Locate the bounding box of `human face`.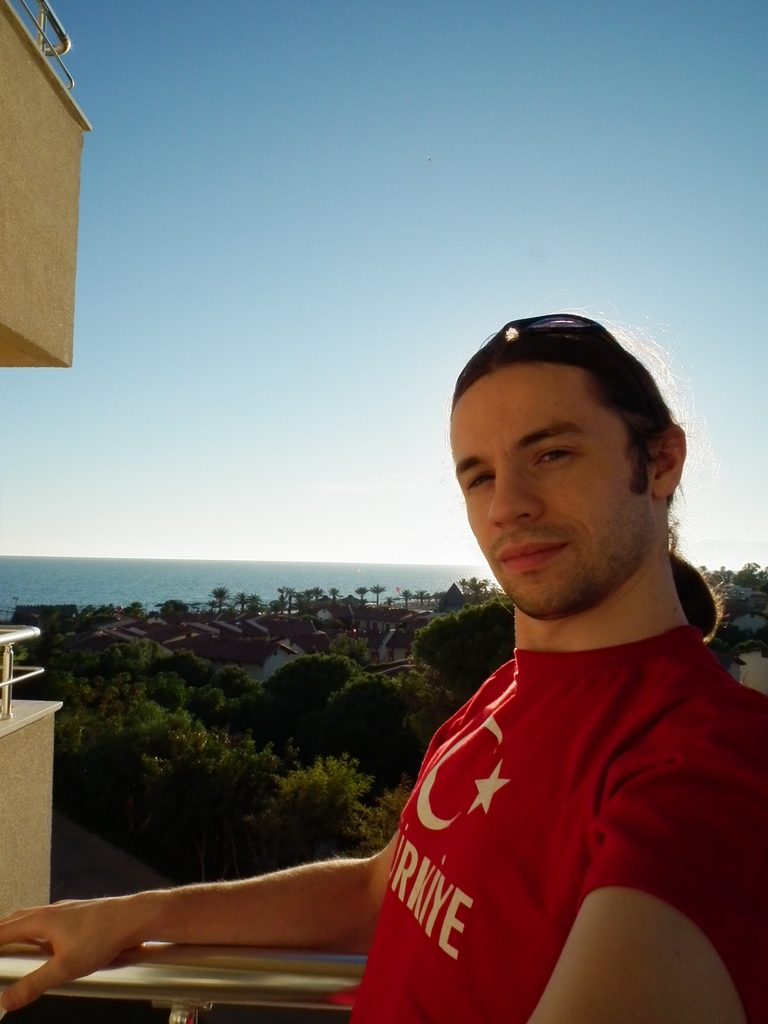
Bounding box: [left=442, top=363, right=654, bottom=625].
